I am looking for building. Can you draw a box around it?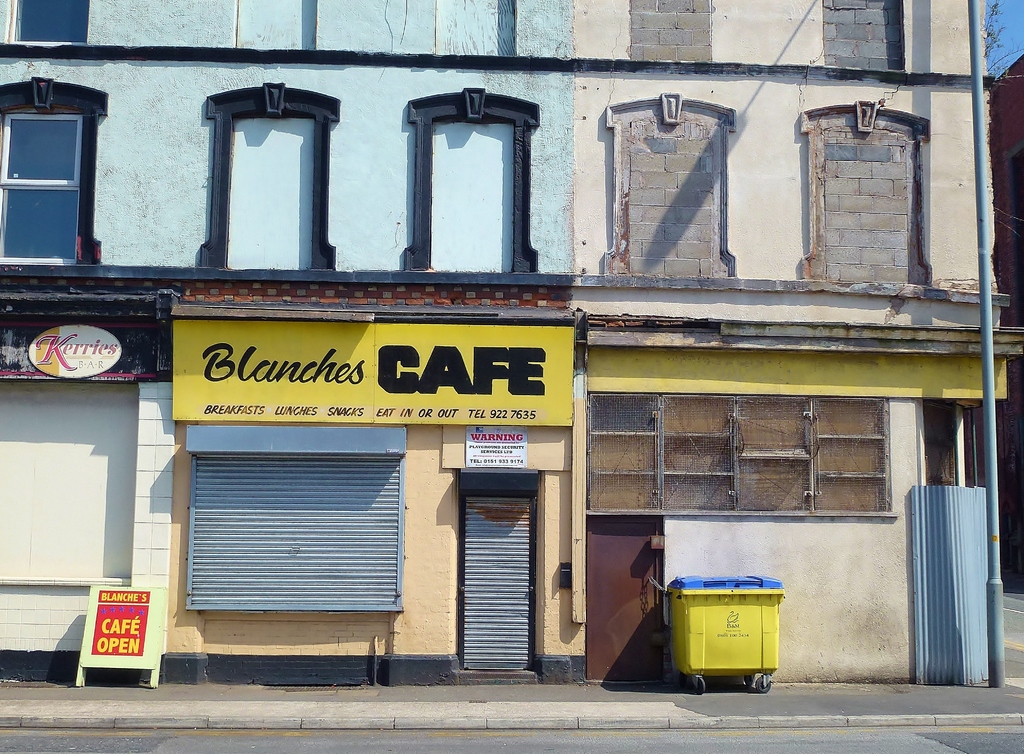
Sure, the bounding box is region(0, 0, 575, 682).
